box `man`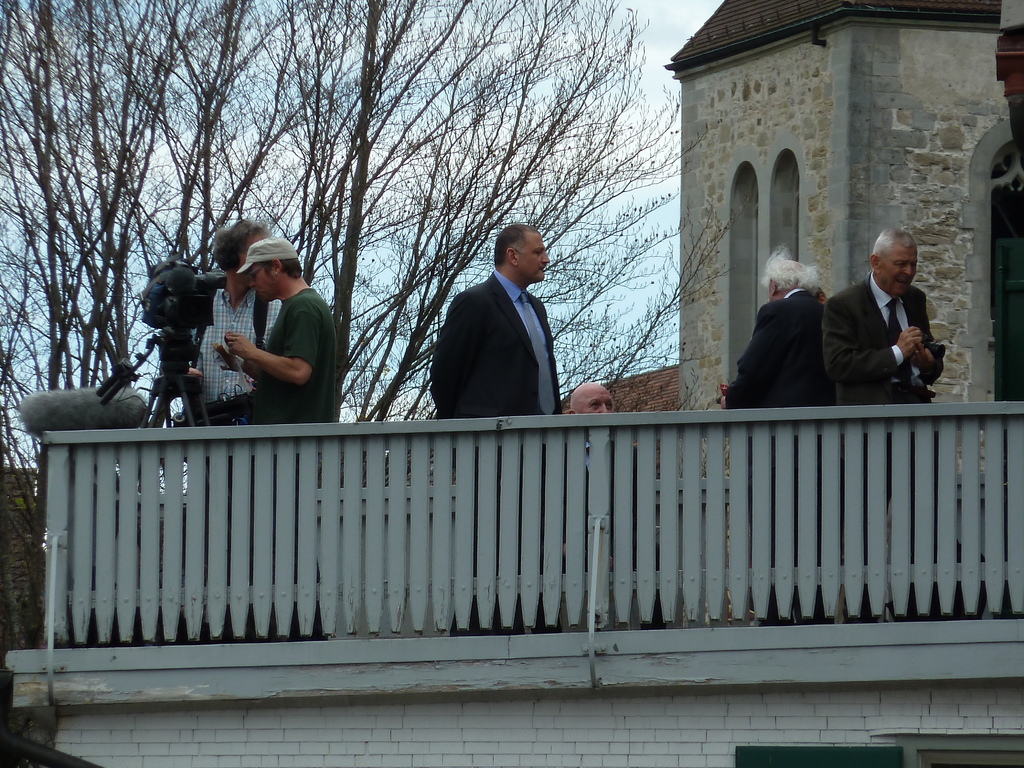
Rect(820, 228, 943, 616)
